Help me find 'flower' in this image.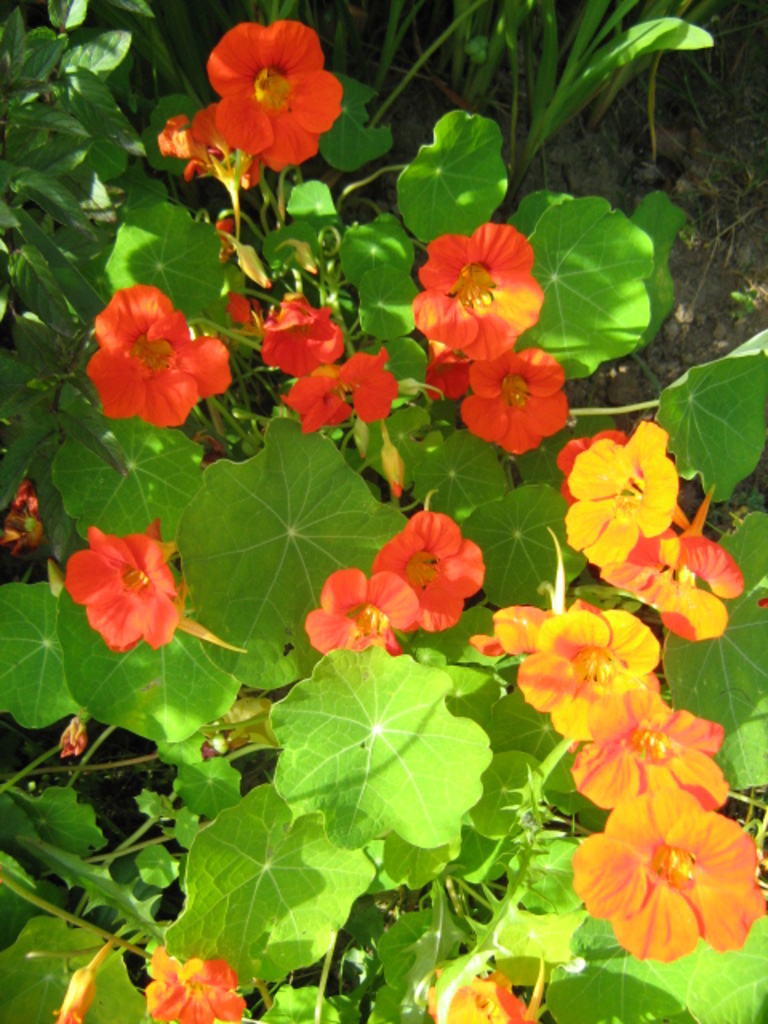
Found it: detection(198, 18, 346, 170).
